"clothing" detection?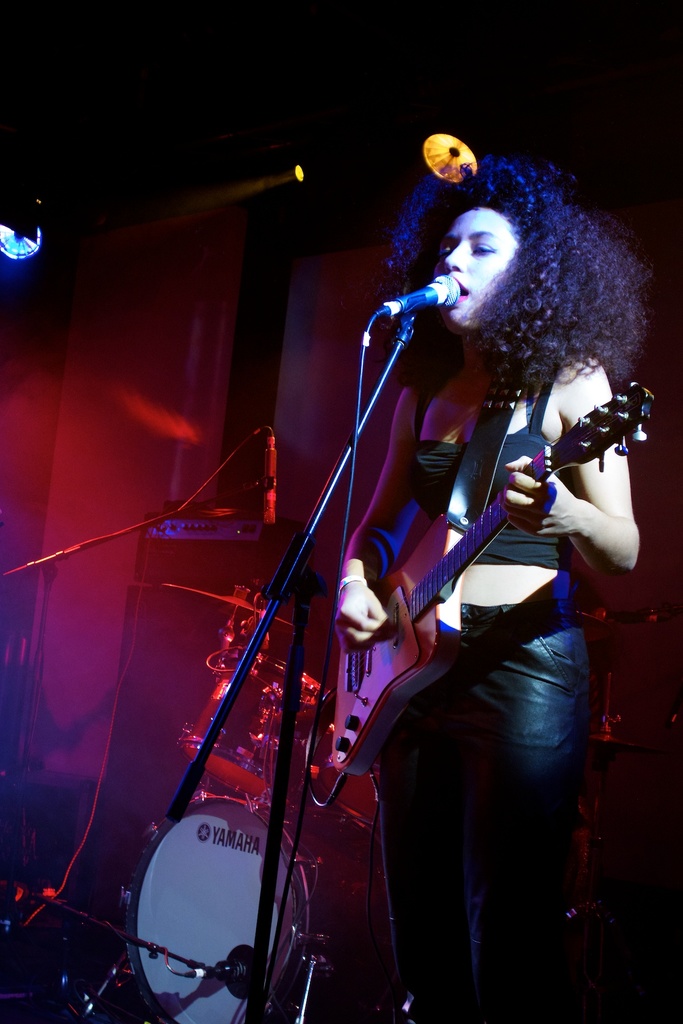
{"x1": 379, "y1": 598, "x2": 597, "y2": 1021}
